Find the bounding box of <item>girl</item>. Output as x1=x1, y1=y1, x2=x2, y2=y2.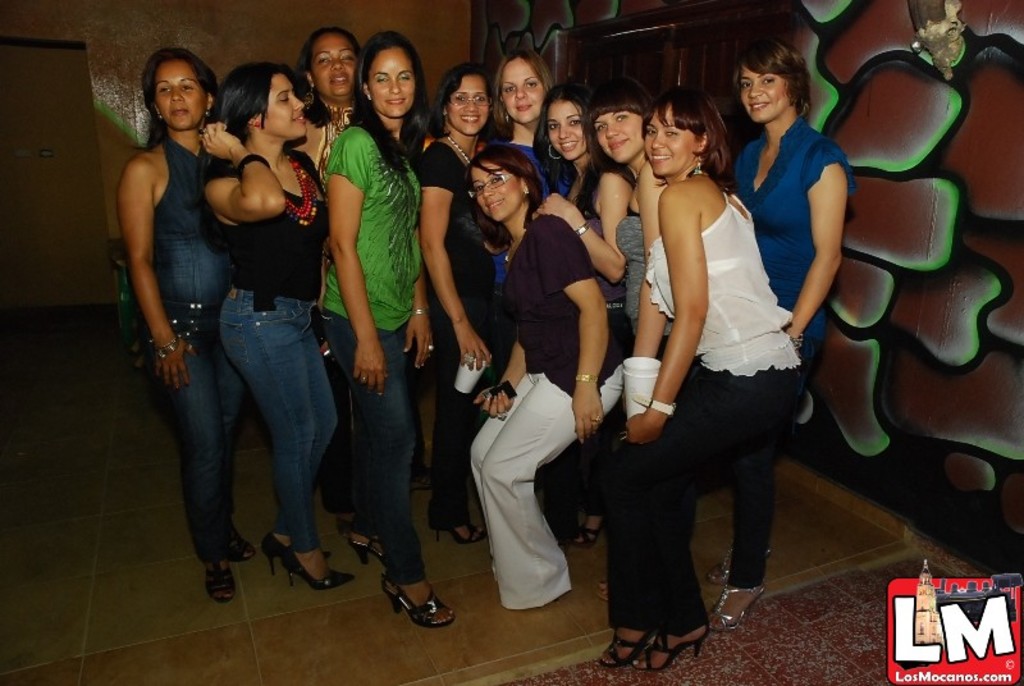
x1=634, y1=88, x2=799, y2=674.
